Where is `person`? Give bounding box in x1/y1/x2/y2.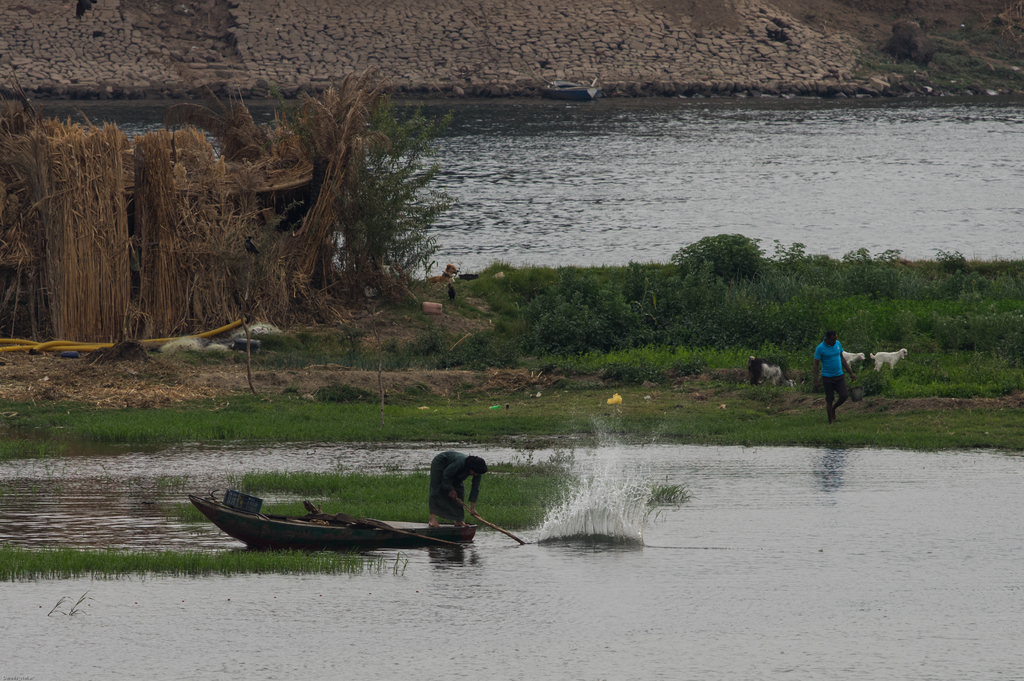
426/448/489/530.
